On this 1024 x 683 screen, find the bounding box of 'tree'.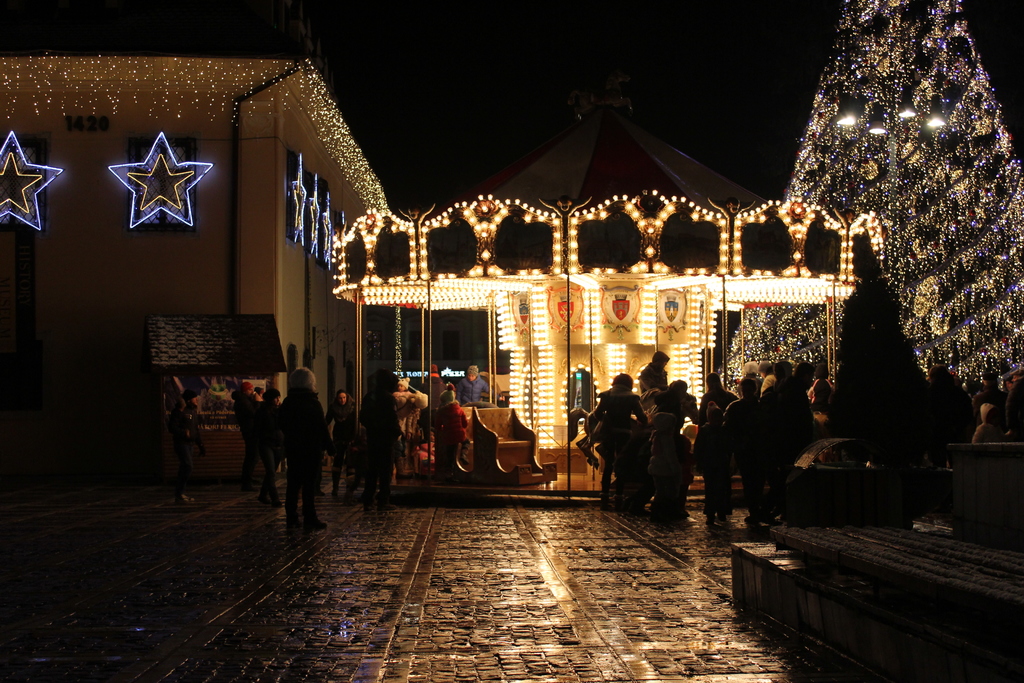
Bounding box: 819,51,1009,403.
